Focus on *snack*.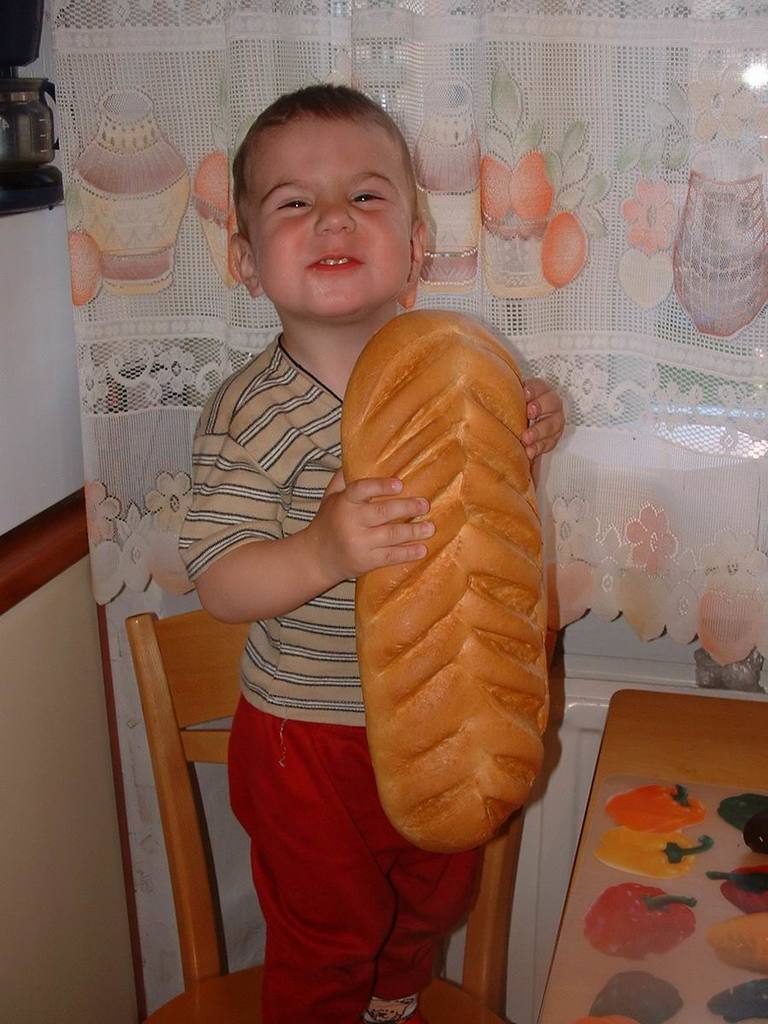
Focused at 341, 334, 561, 848.
